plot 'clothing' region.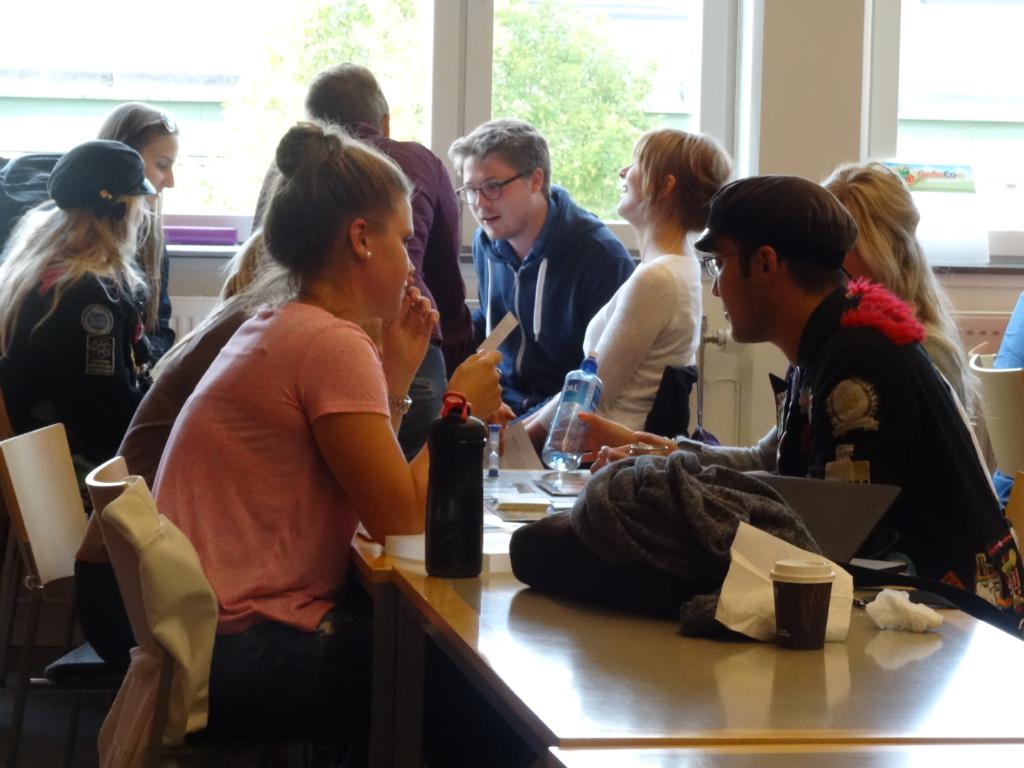
Plotted at (8, 195, 183, 322).
